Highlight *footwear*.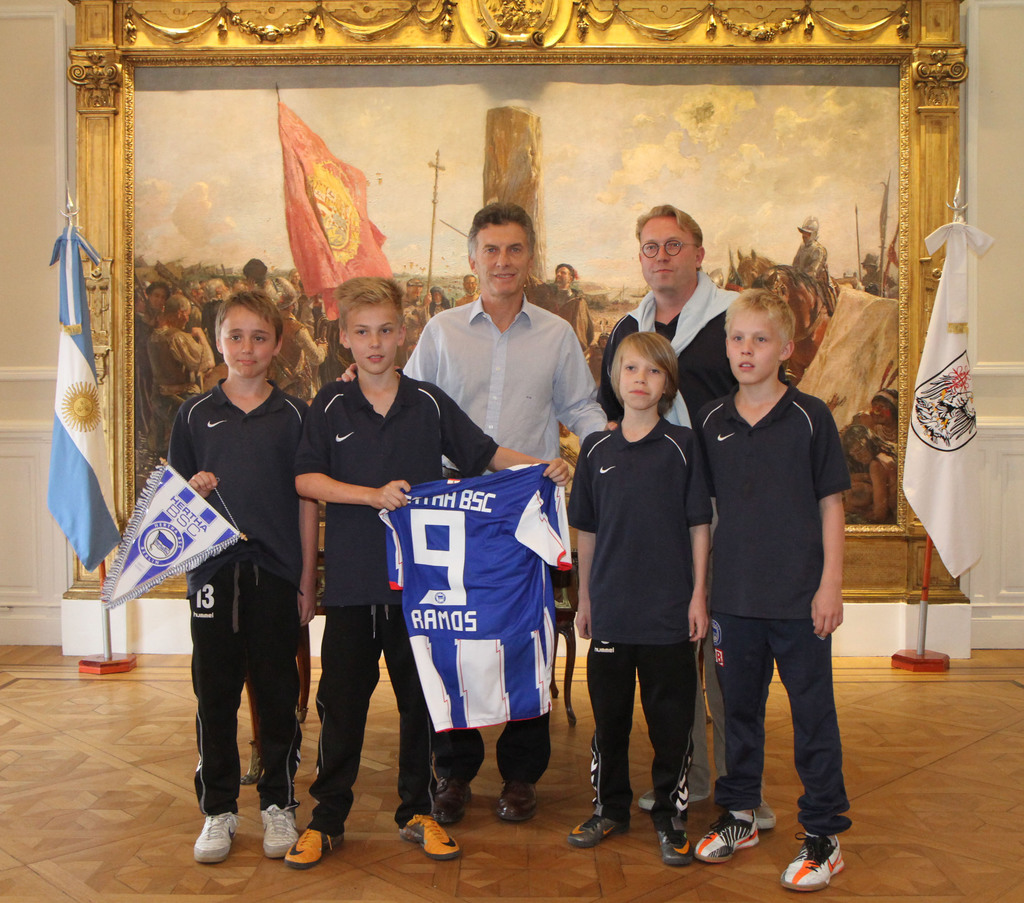
Highlighted region: pyautogui.locateOnScreen(730, 797, 778, 829).
